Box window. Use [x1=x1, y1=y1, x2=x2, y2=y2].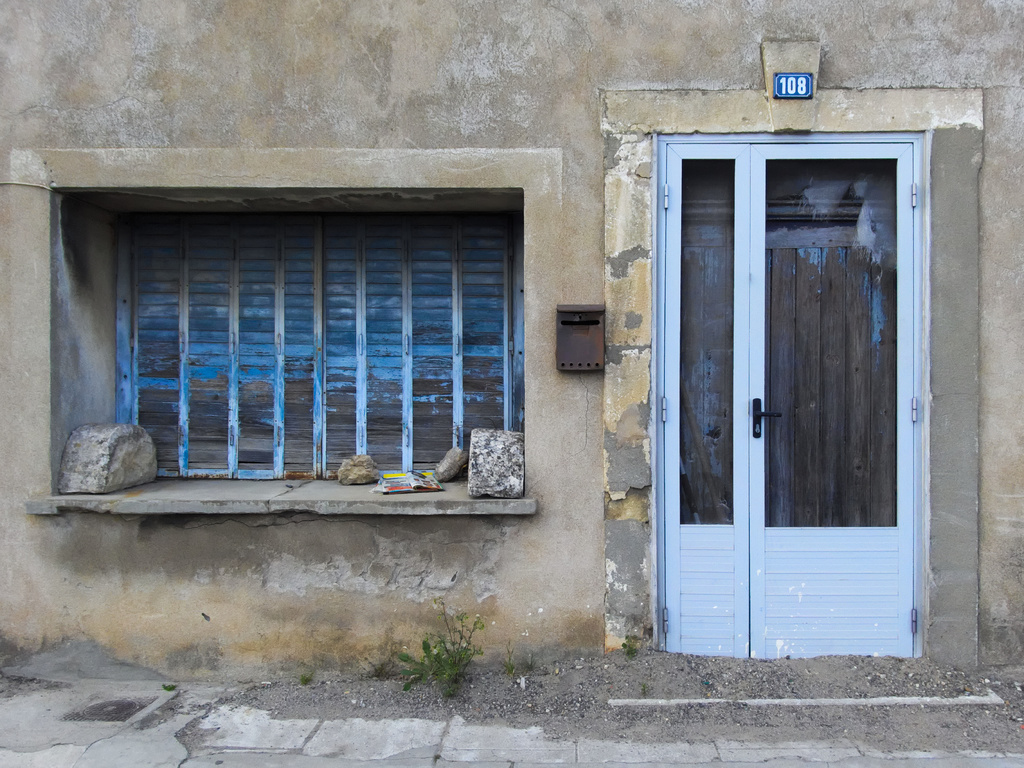
[x1=61, y1=163, x2=550, y2=519].
